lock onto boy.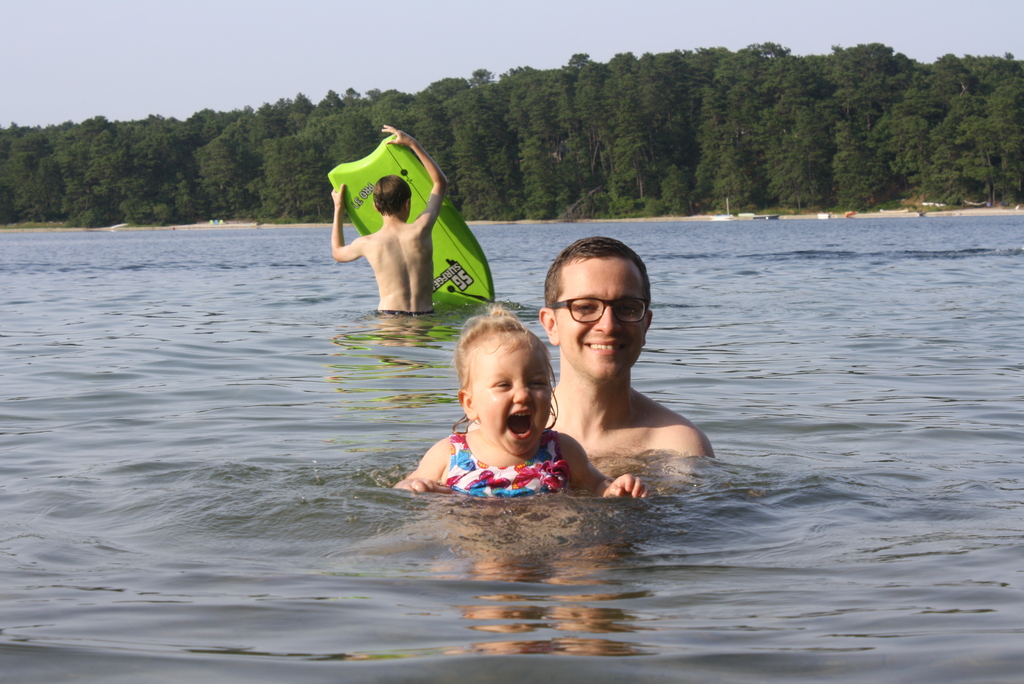
Locked: x1=330 y1=126 x2=449 y2=316.
